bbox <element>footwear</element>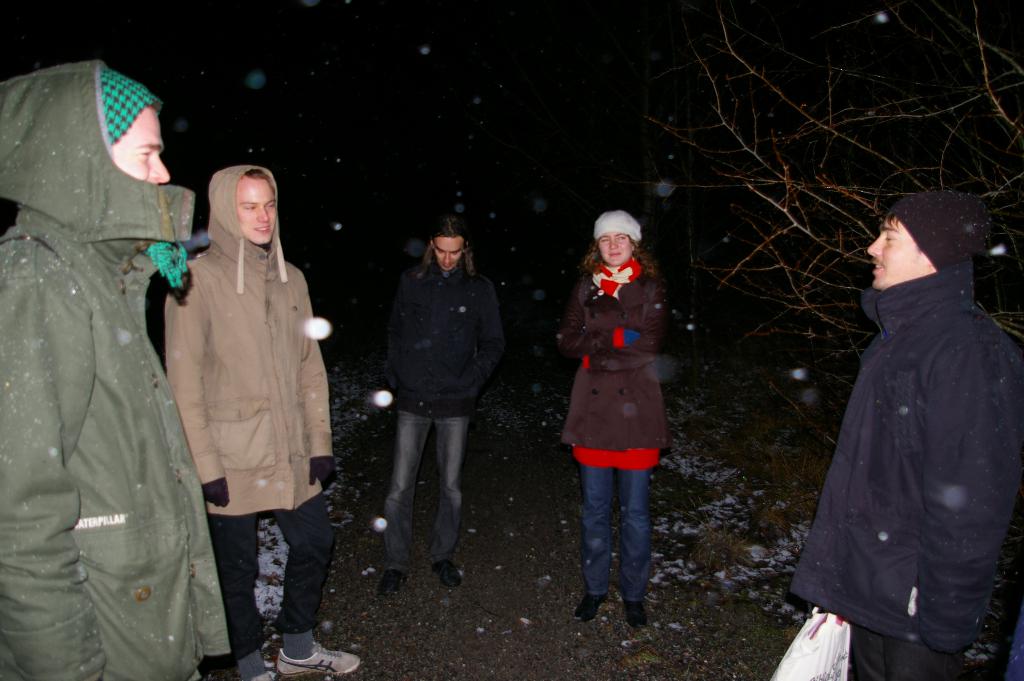
rect(573, 591, 611, 623)
